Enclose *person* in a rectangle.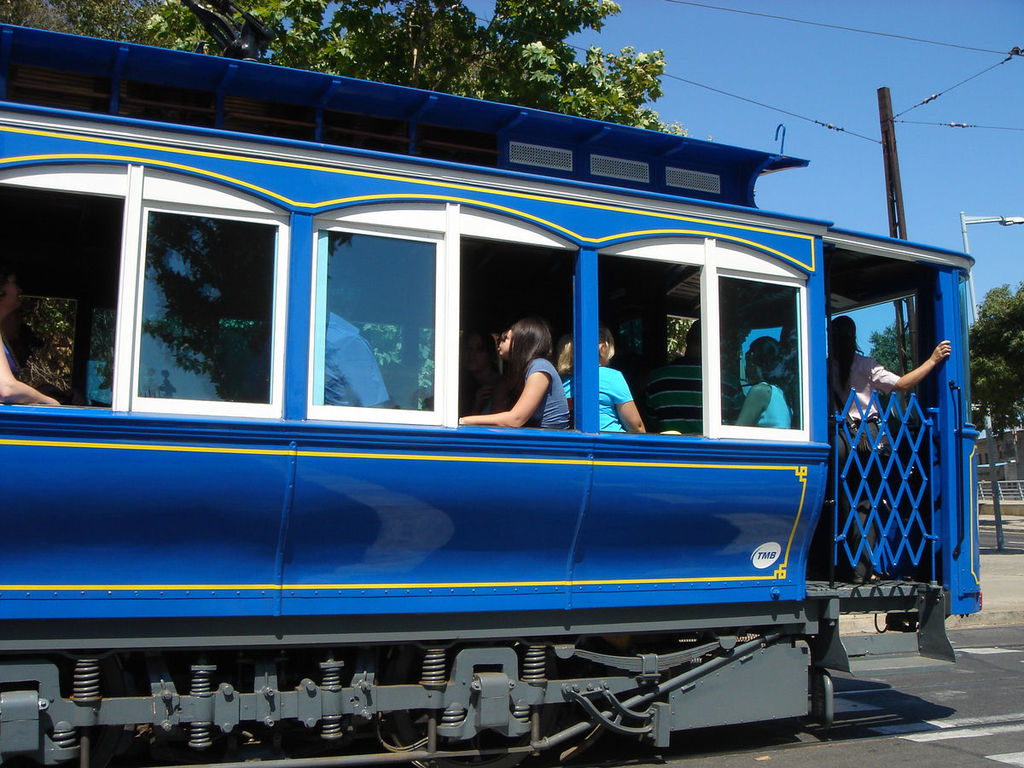
<bbox>641, 316, 705, 435</bbox>.
